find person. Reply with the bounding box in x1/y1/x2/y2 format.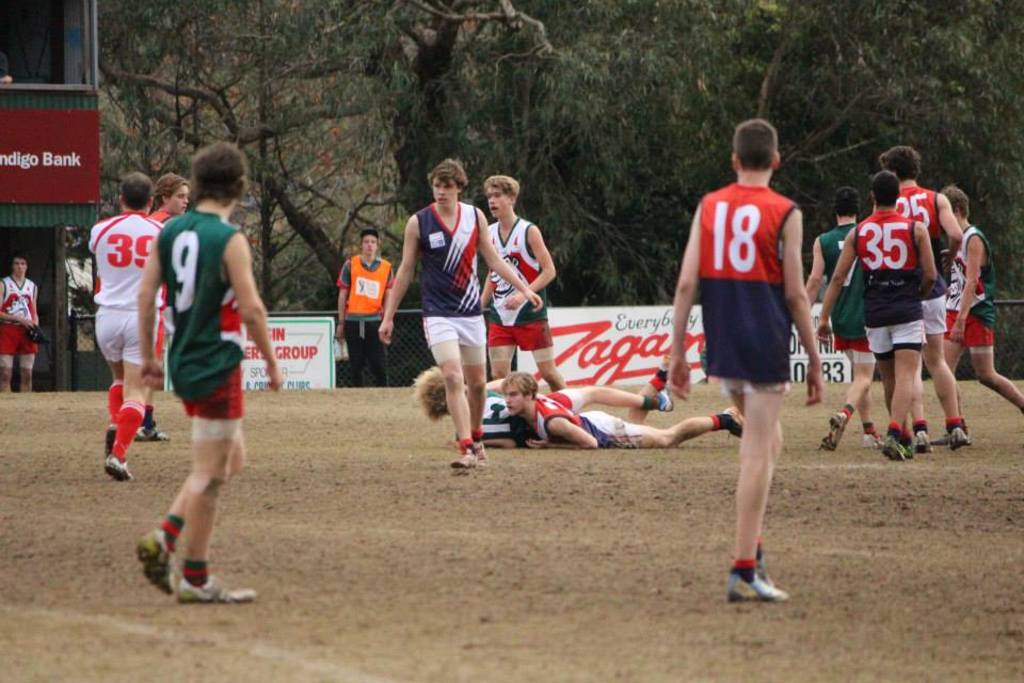
334/227/397/380.
